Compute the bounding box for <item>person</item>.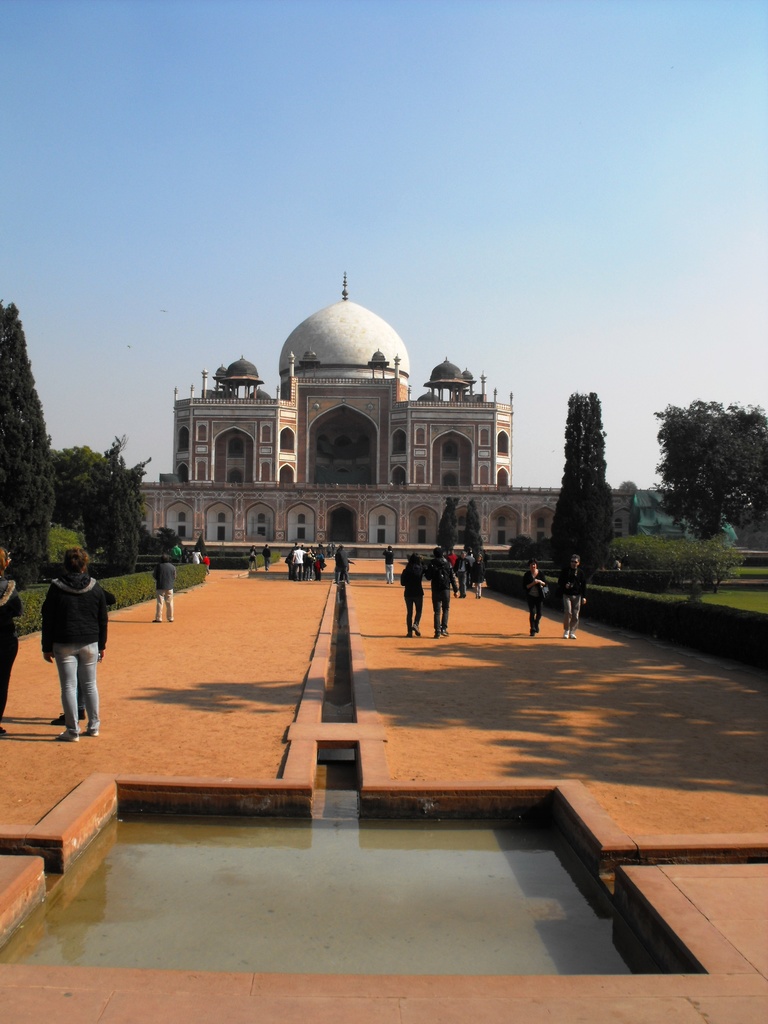
locate(334, 543, 350, 585).
